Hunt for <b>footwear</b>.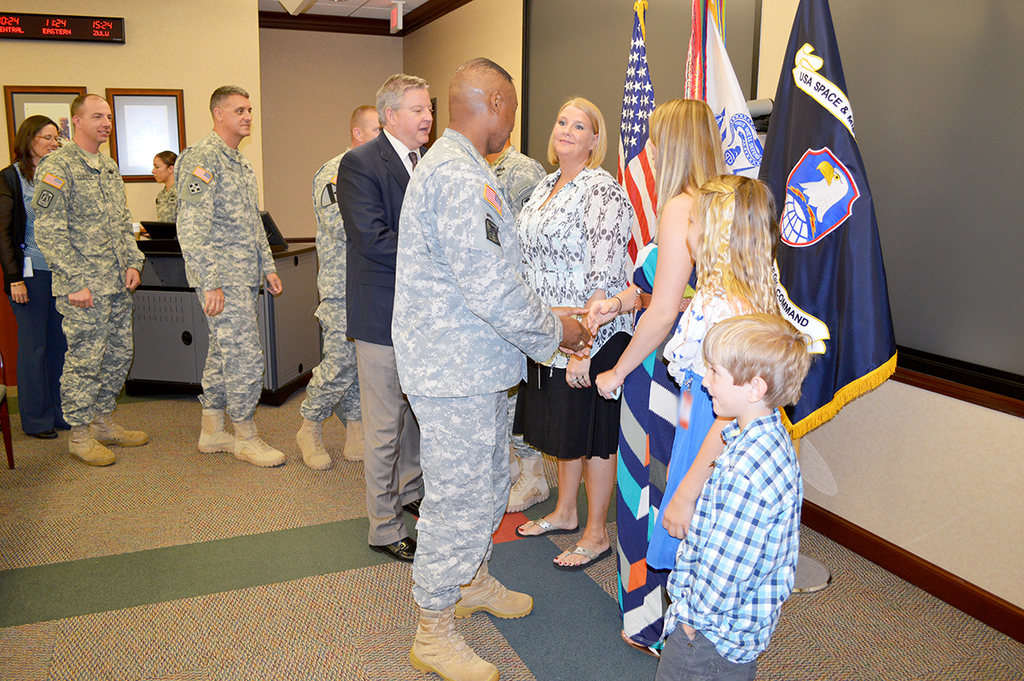
Hunted down at 38/419/66/438.
